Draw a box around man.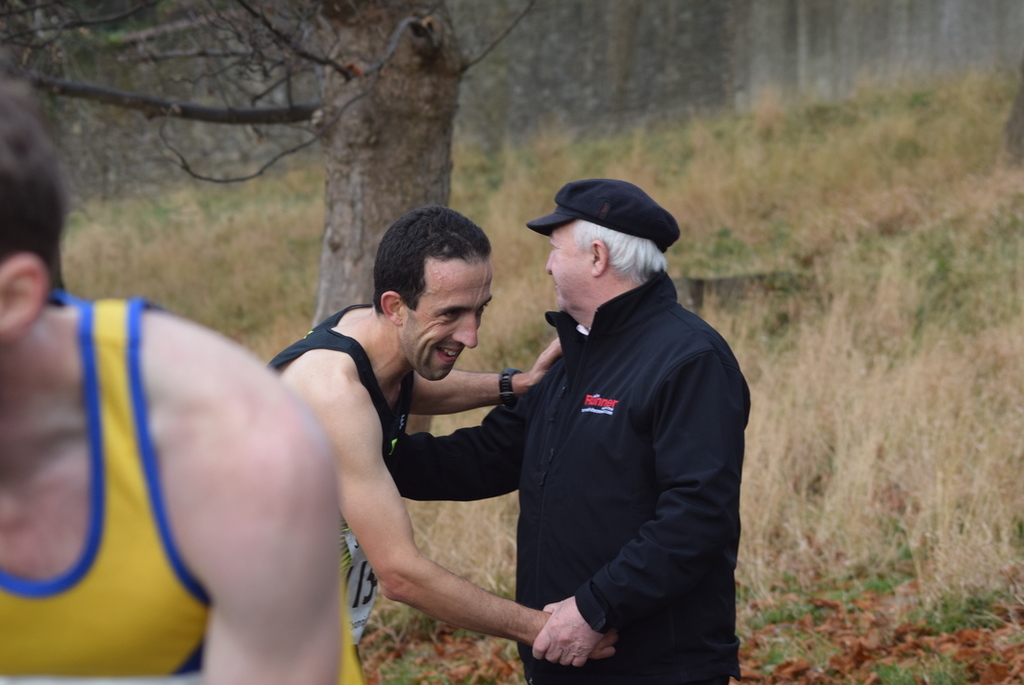
crop(0, 69, 364, 684).
